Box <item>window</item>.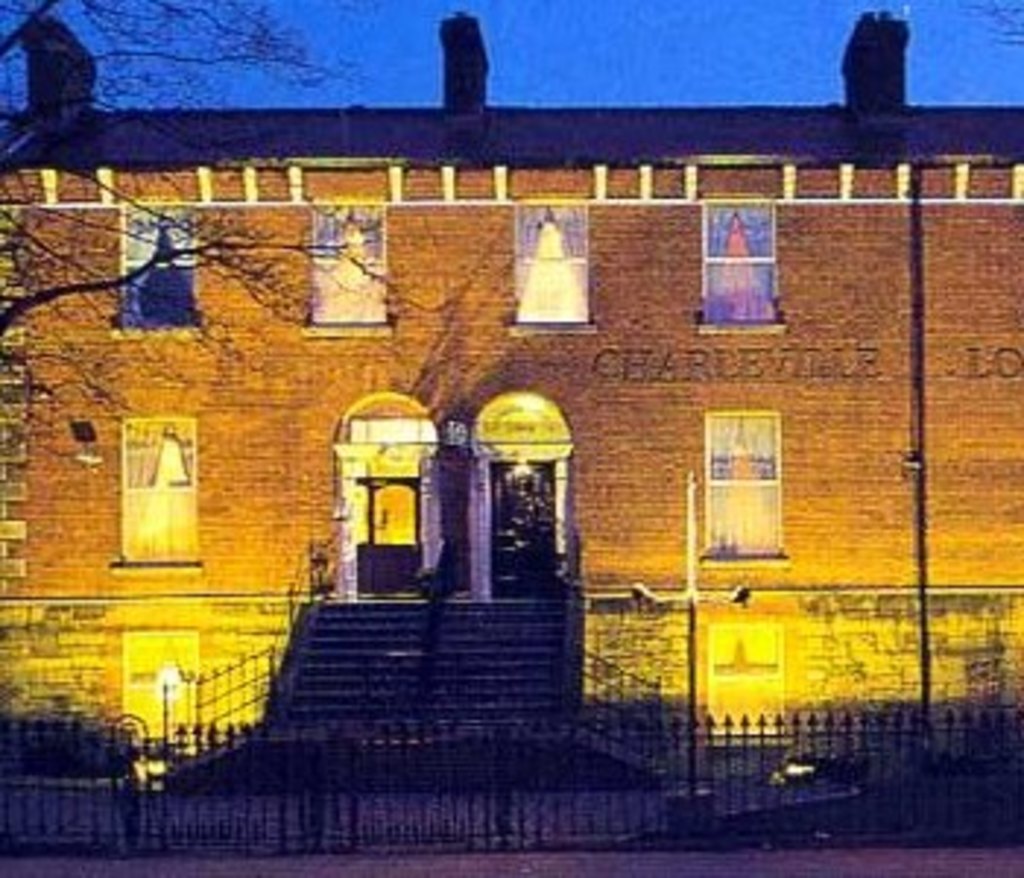
box=[708, 413, 784, 553].
